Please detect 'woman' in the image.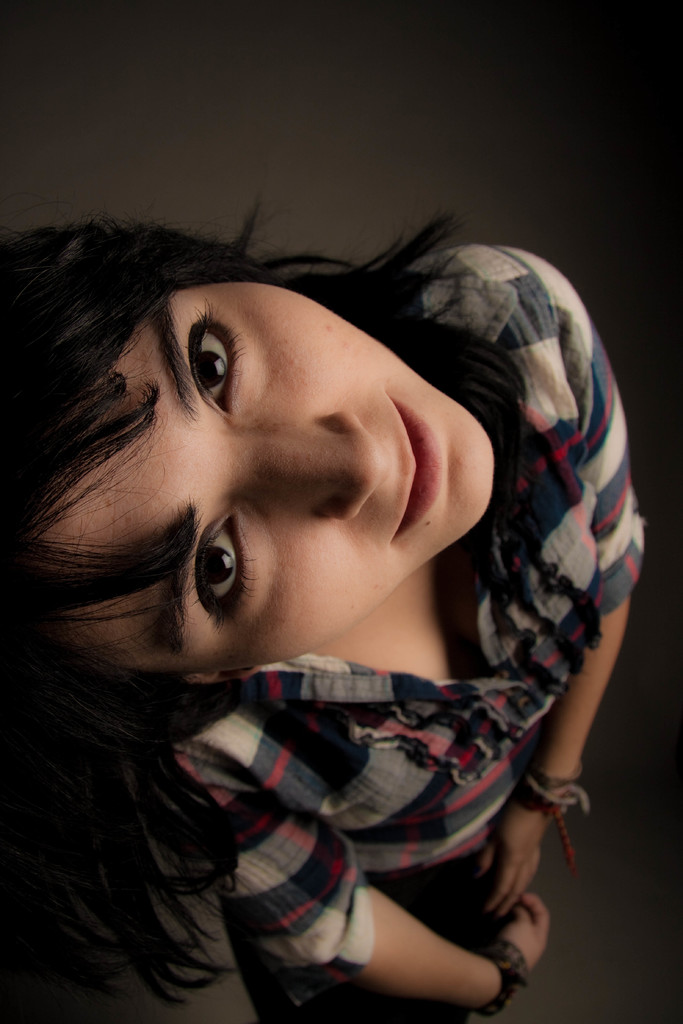
detection(0, 163, 654, 1005).
